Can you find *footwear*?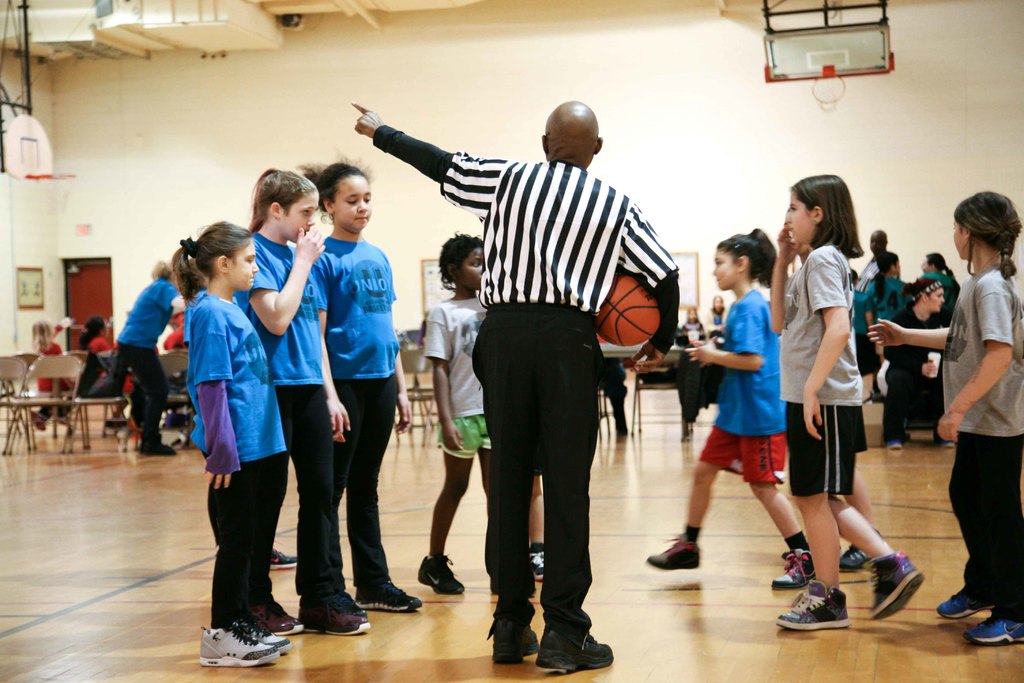
Yes, bounding box: 648/532/700/567.
